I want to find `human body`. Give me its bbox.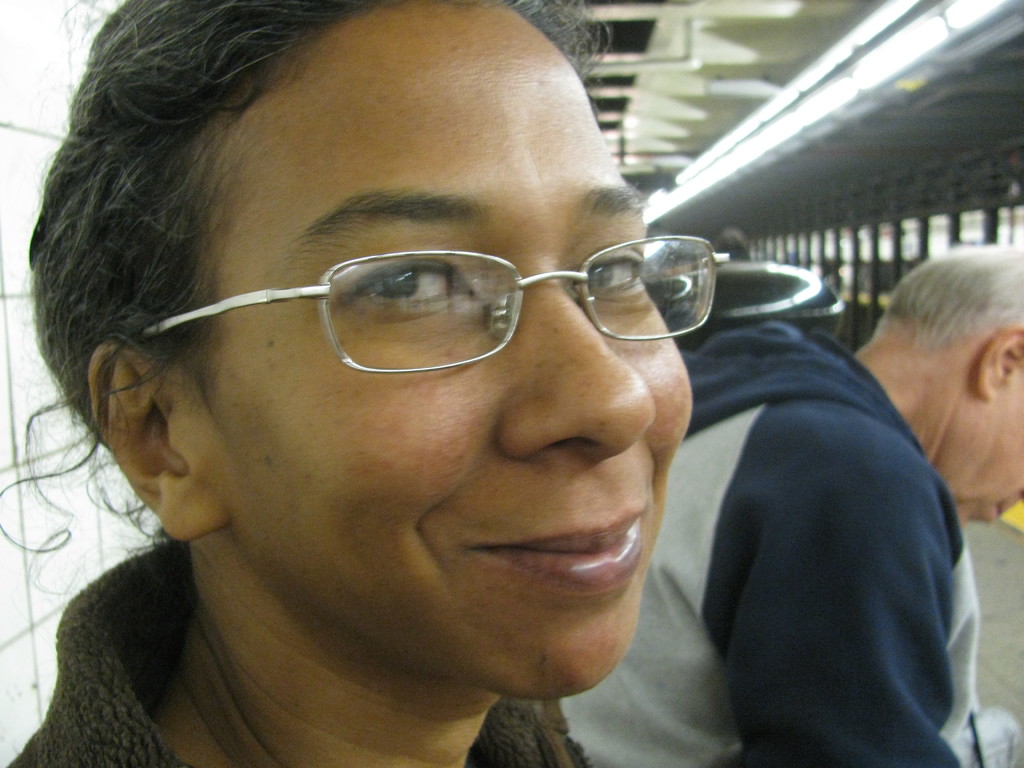
[x1=5, y1=0, x2=700, y2=767].
